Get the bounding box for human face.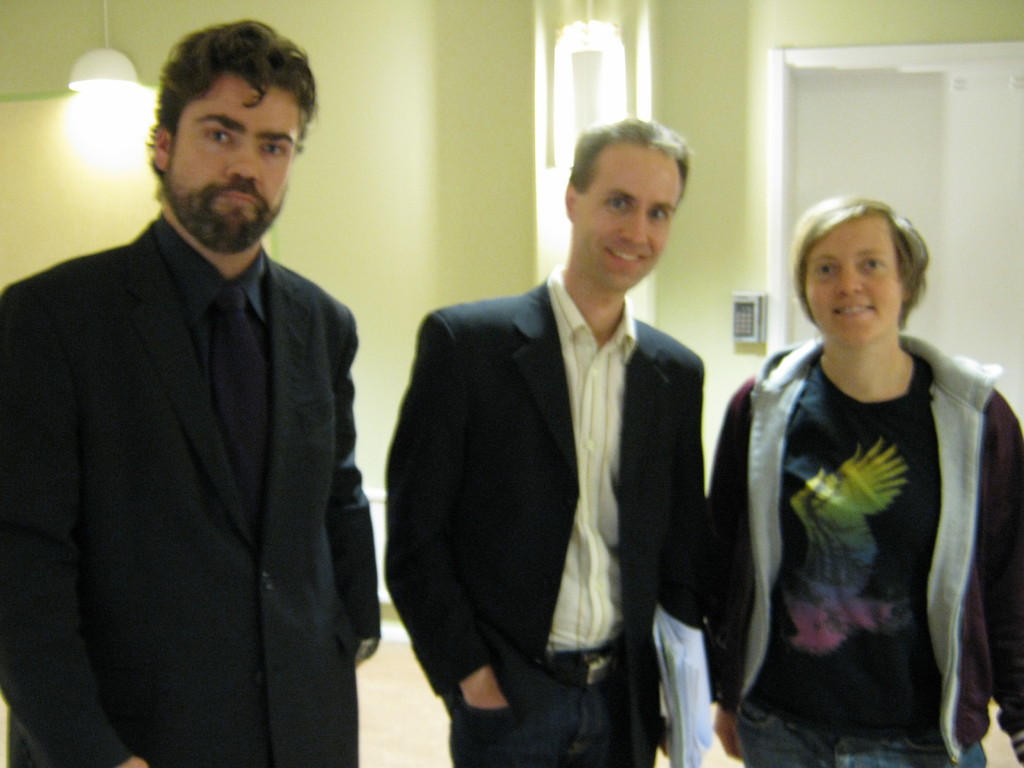
(left=165, top=74, right=304, bottom=254).
